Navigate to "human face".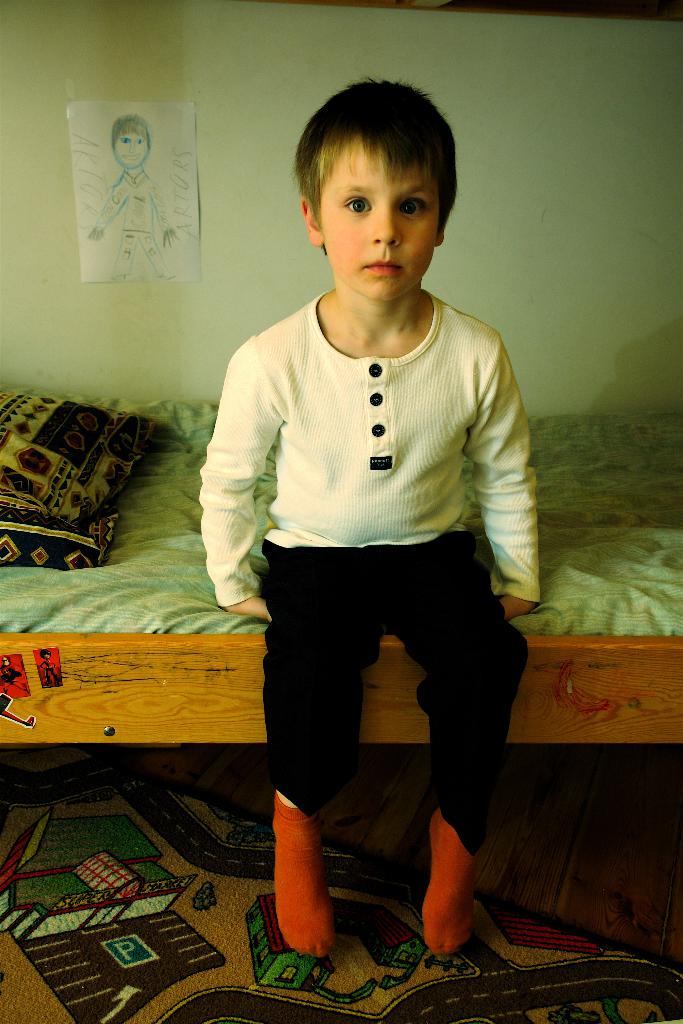
Navigation target: [318,145,446,305].
